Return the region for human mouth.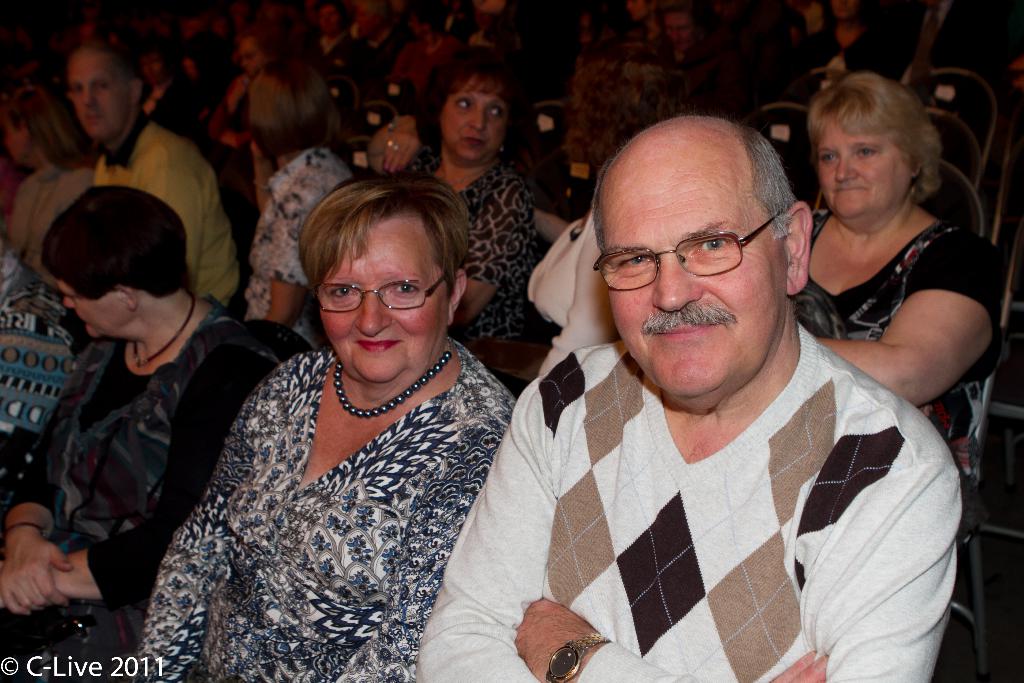
Rect(465, 135, 486, 147).
